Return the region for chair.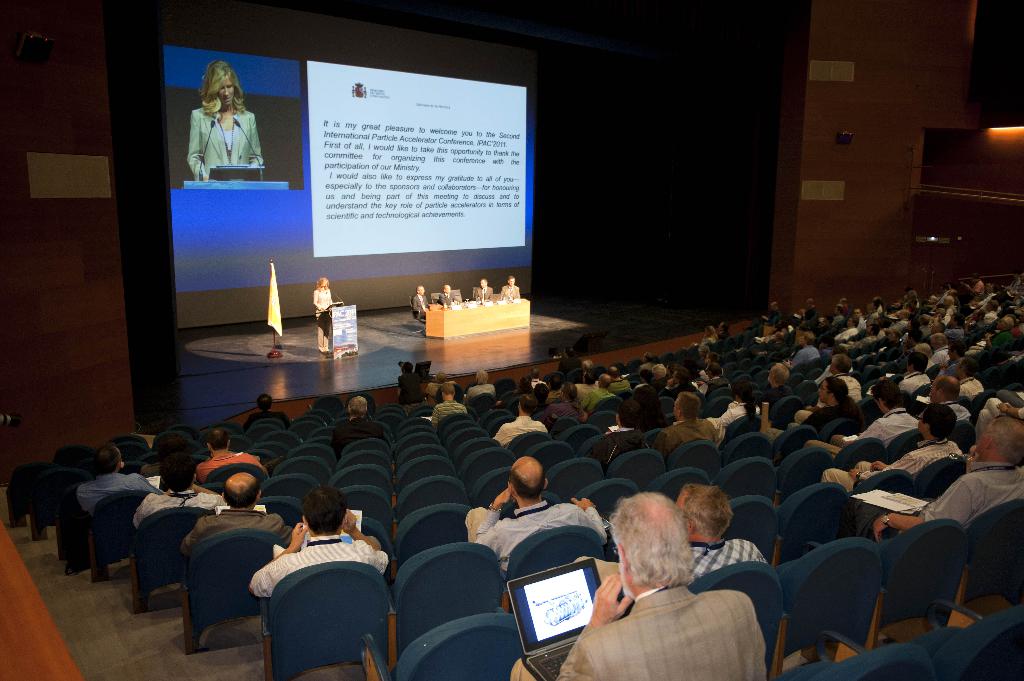
x1=446, y1=424, x2=490, y2=456.
